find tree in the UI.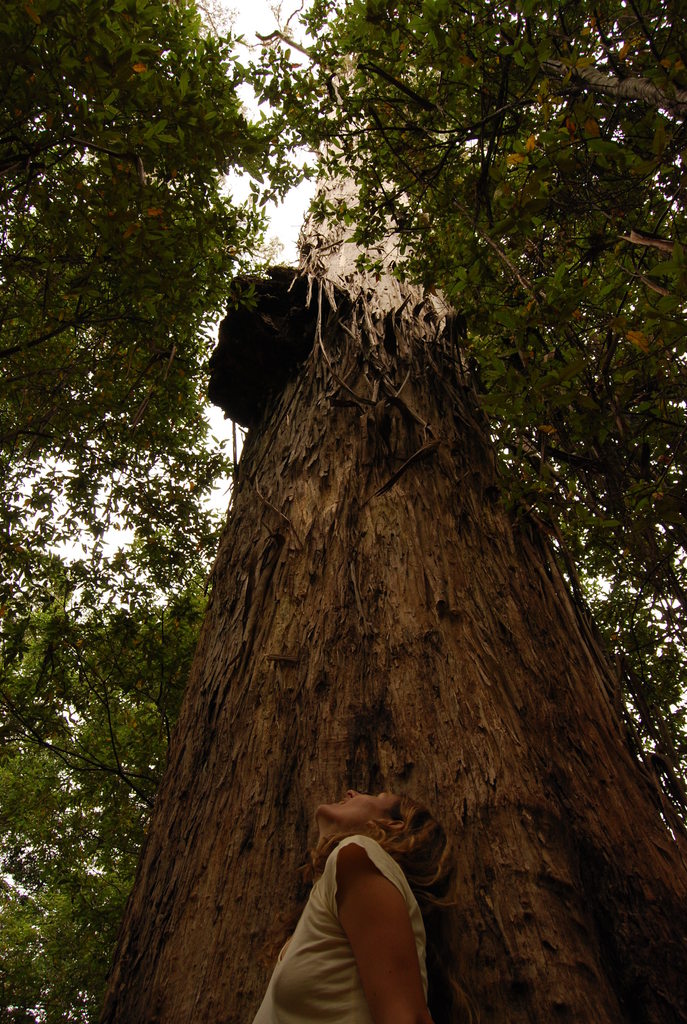
UI element at Rect(0, 577, 224, 1023).
